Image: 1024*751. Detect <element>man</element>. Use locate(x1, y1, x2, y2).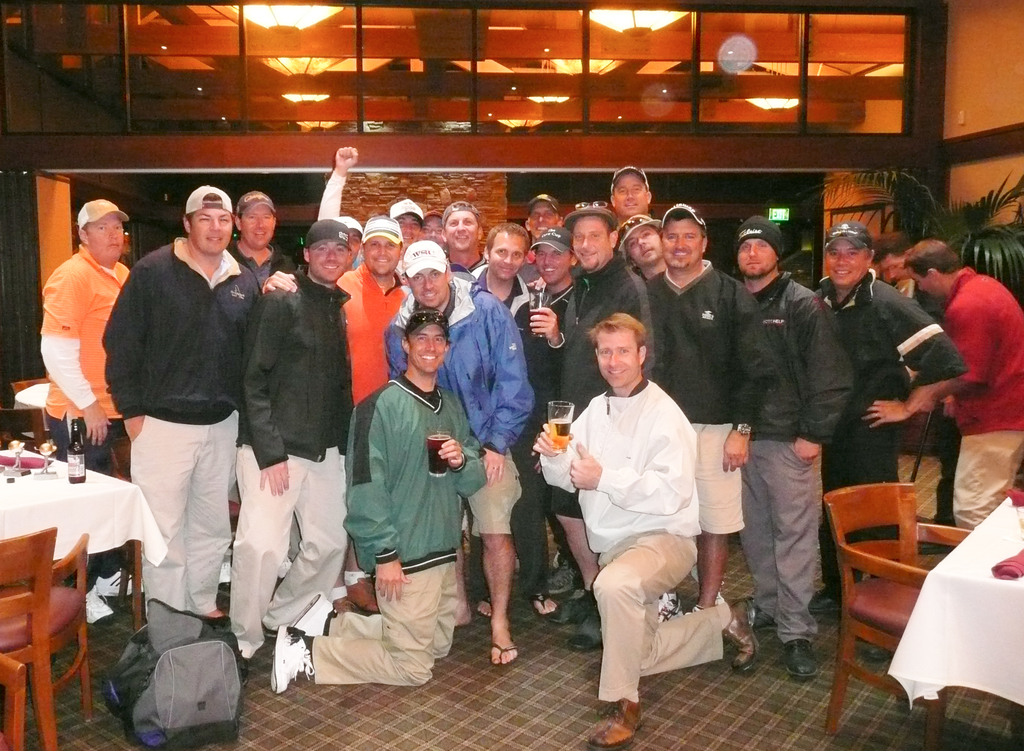
locate(40, 201, 134, 624).
